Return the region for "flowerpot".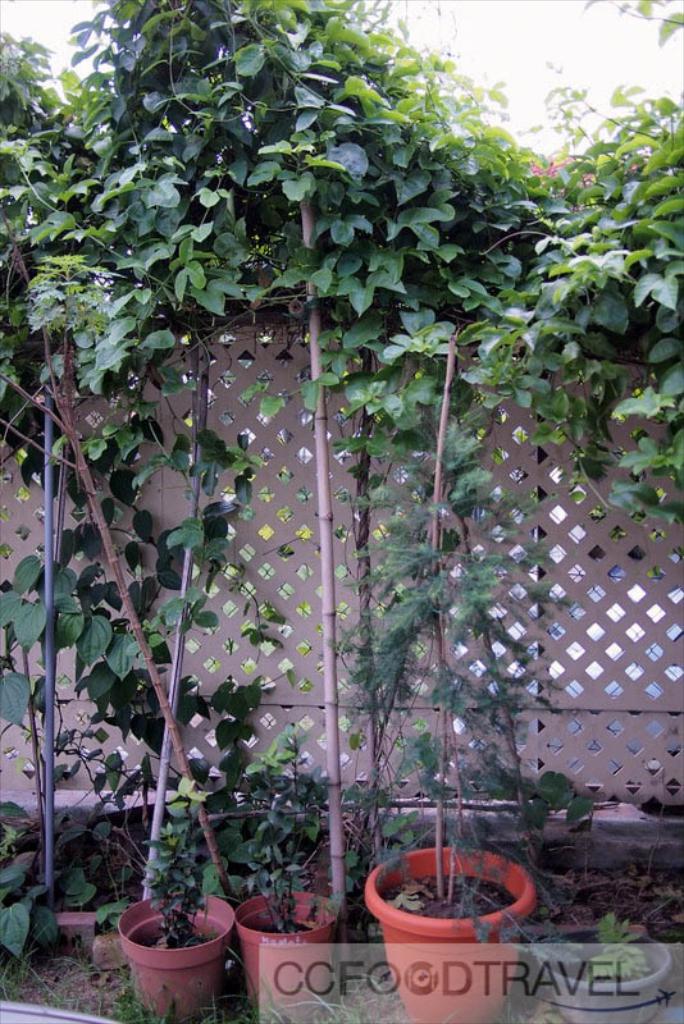
left=538, top=920, right=670, bottom=1023.
